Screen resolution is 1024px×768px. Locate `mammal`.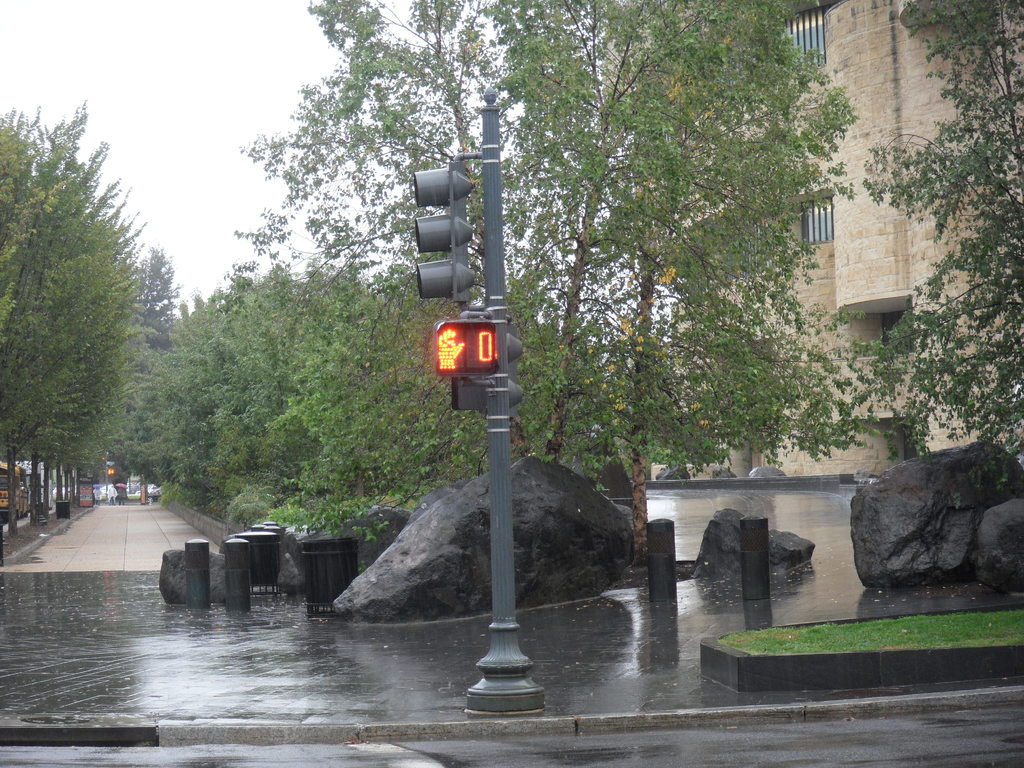
box=[106, 481, 118, 509].
